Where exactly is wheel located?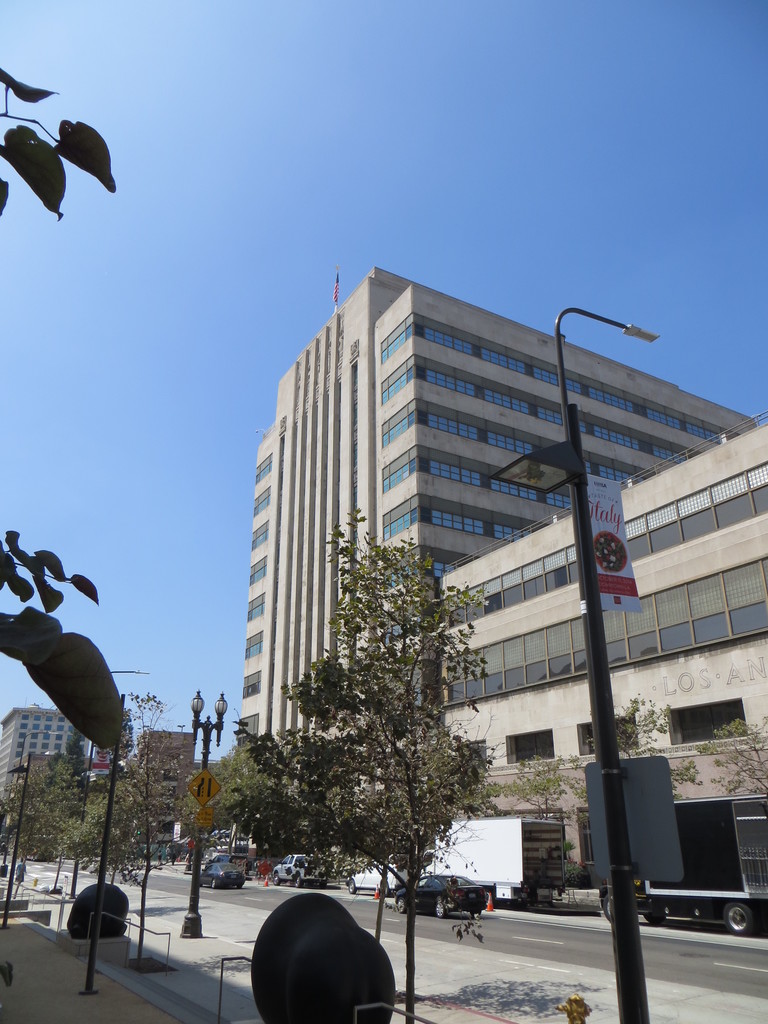
Its bounding box is box(319, 881, 328, 890).
